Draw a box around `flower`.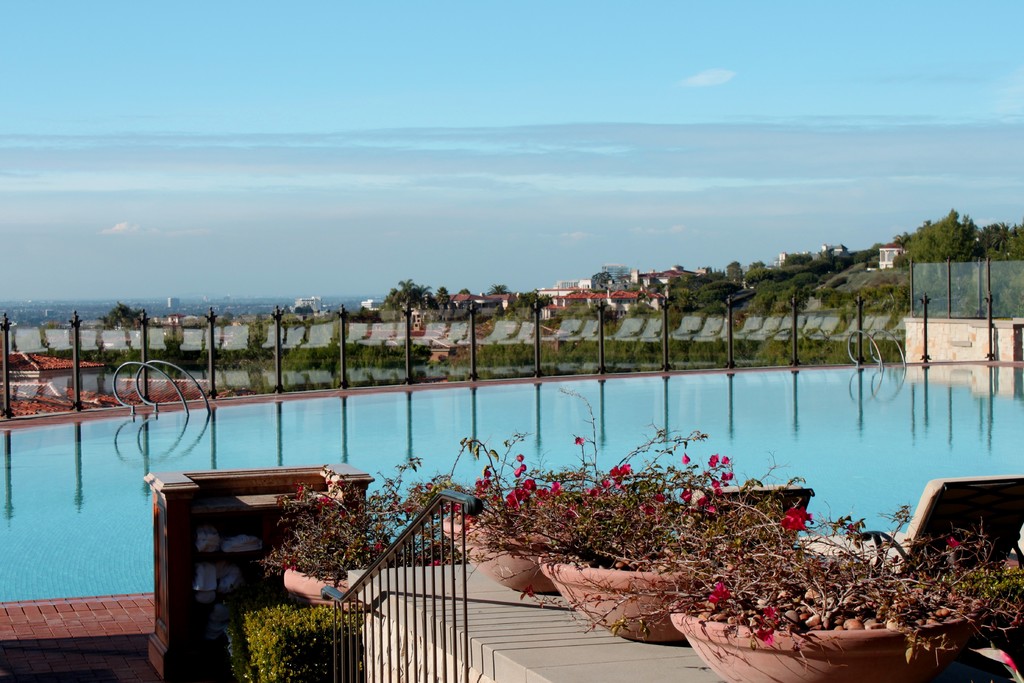
Rect(707, 584, 723, 605).
